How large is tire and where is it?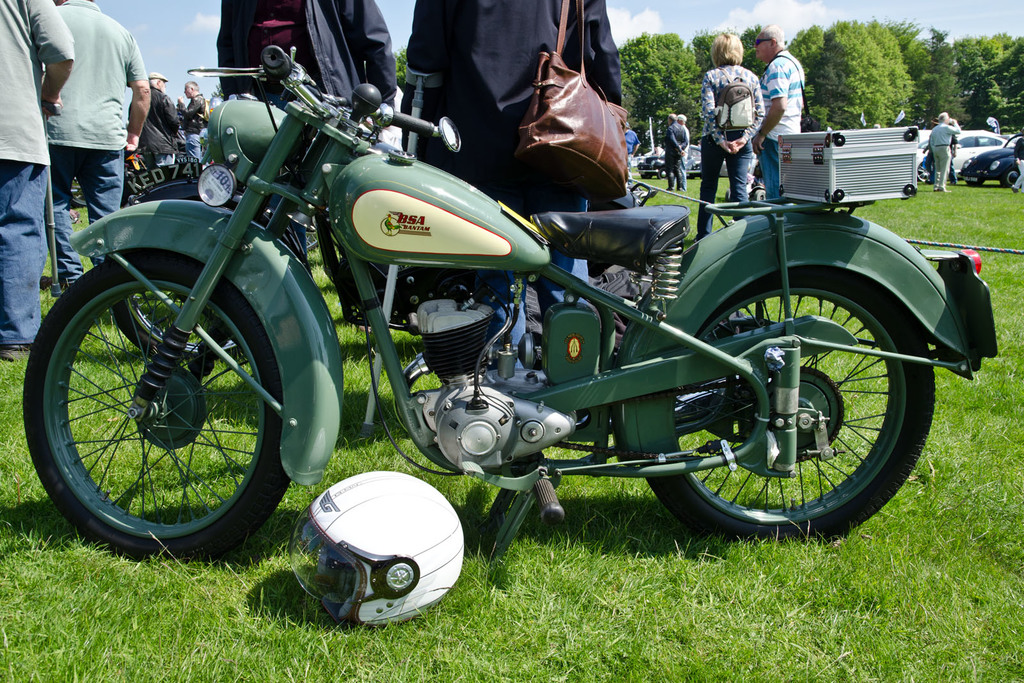
Bounding box: BBox(111, 194, 310, 362).
